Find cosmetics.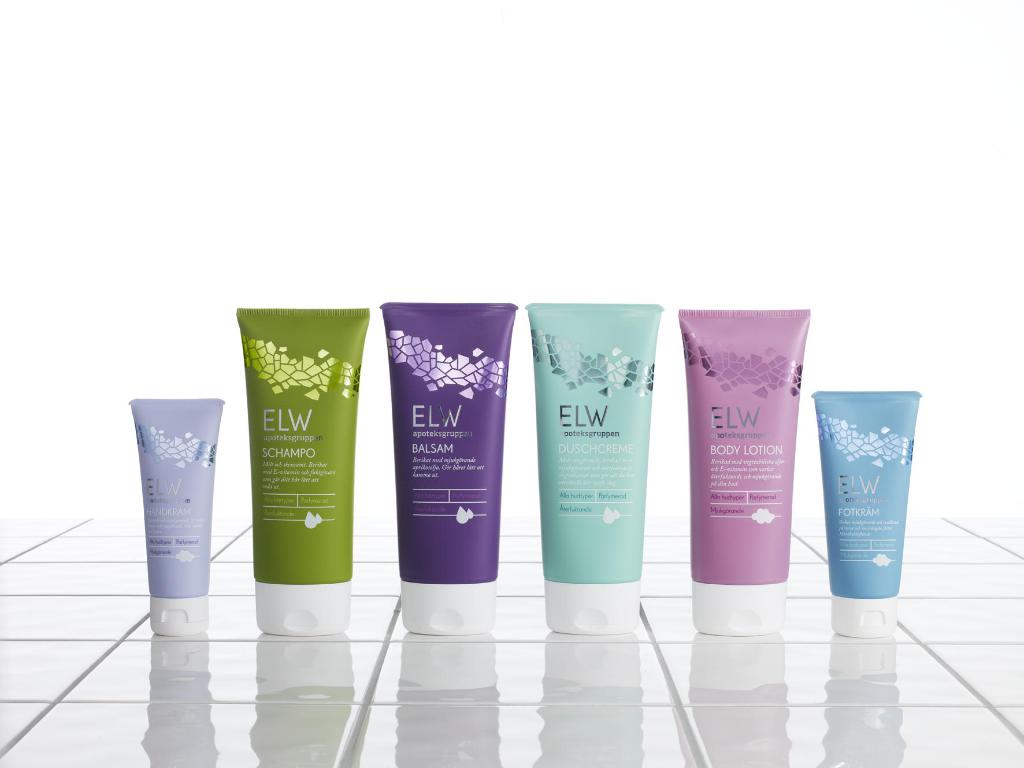
{"left": 376, "top": 301, "right": 518, "bottom": 637}.
